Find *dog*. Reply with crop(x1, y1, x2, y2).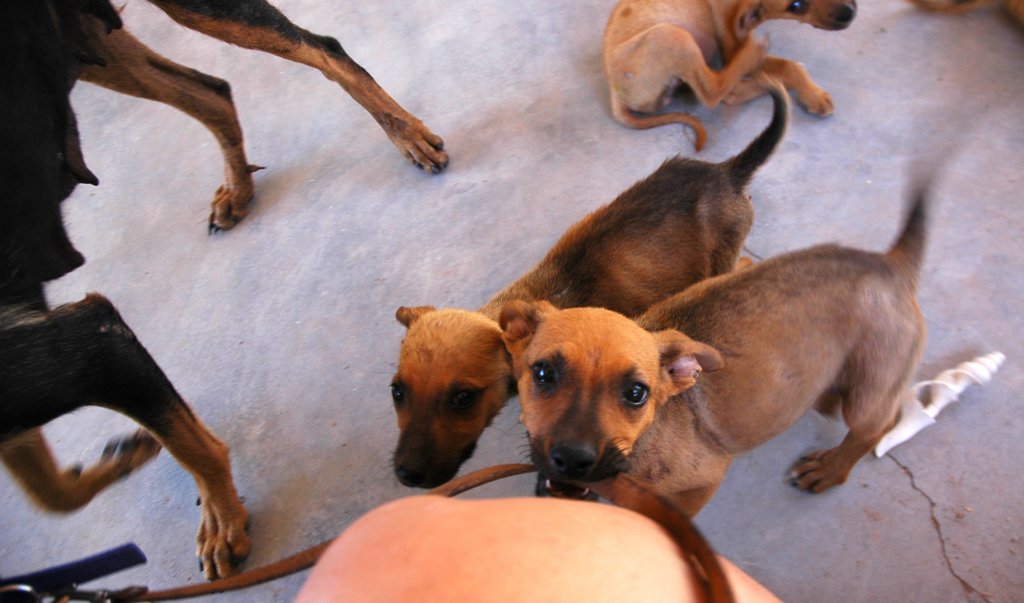
crop(602, 0, 872, 154).
